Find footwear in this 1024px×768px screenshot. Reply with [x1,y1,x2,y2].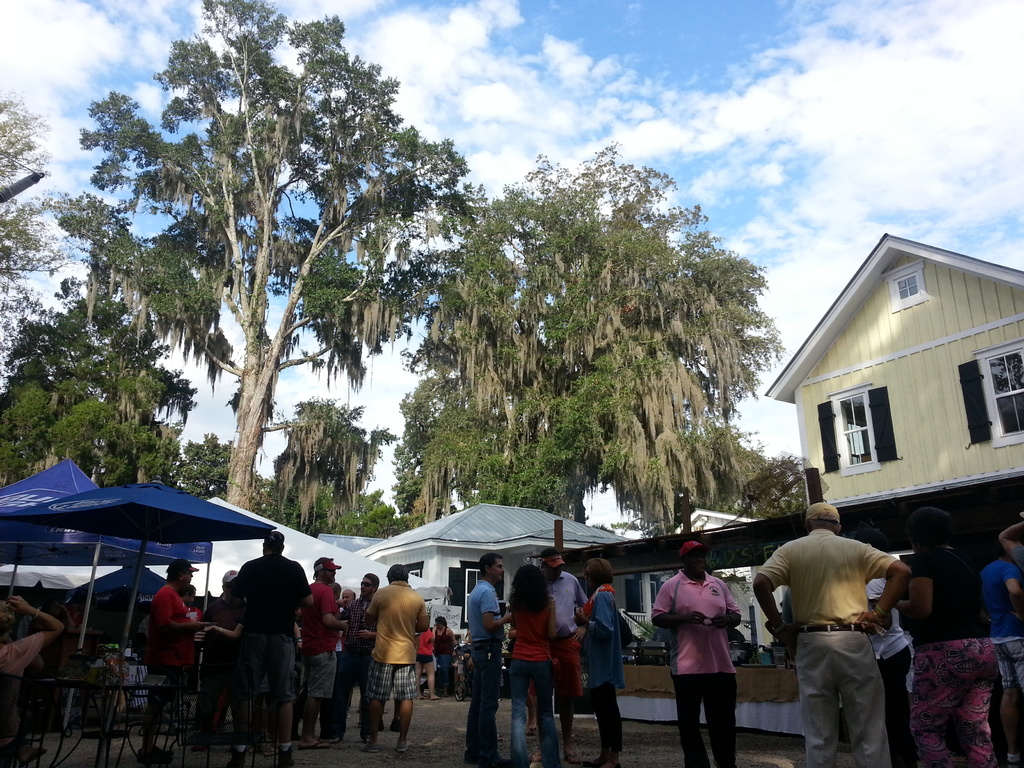
[275,749,312,767].
